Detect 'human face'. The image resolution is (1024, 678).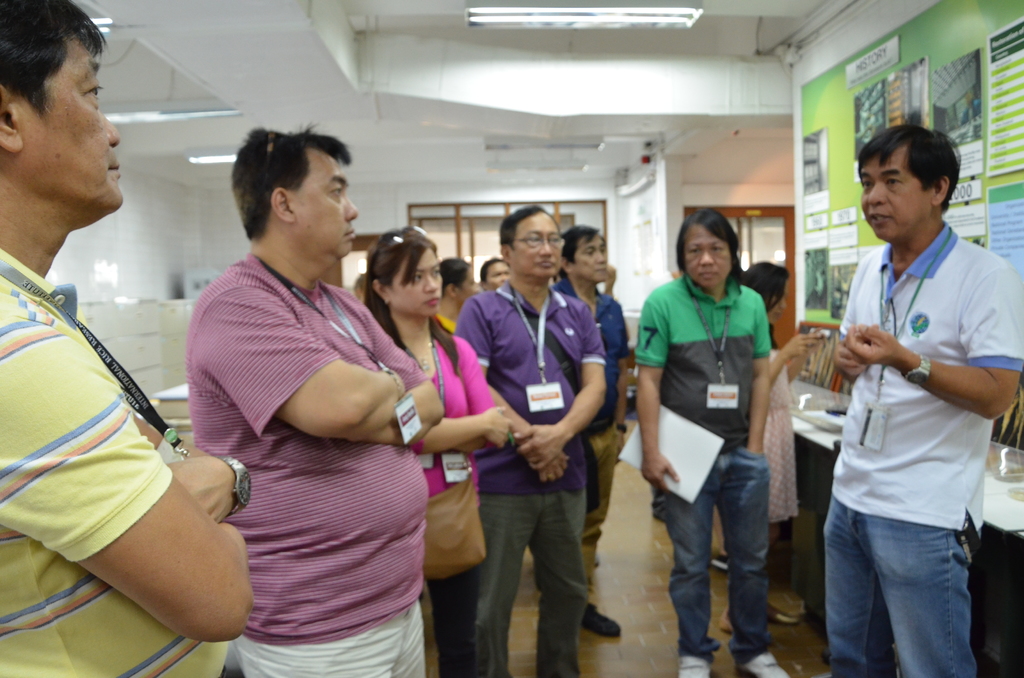
x1=27 y1=40 x2=121 y2=209.
